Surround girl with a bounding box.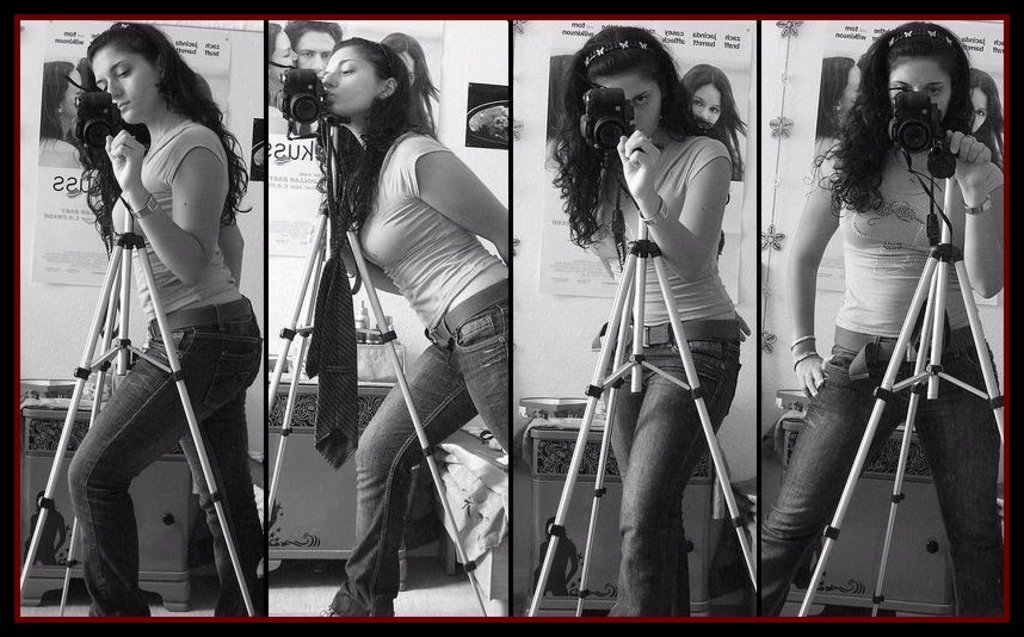
310 37 511 616.
